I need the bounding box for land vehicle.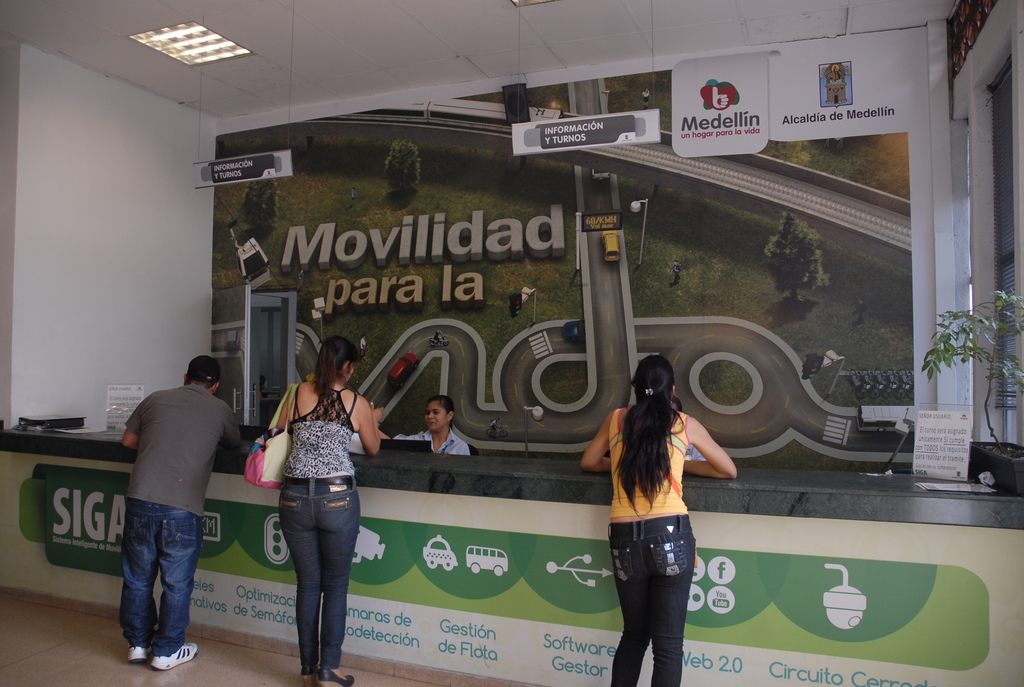
Here it is: [433, 336, 449, 344].
